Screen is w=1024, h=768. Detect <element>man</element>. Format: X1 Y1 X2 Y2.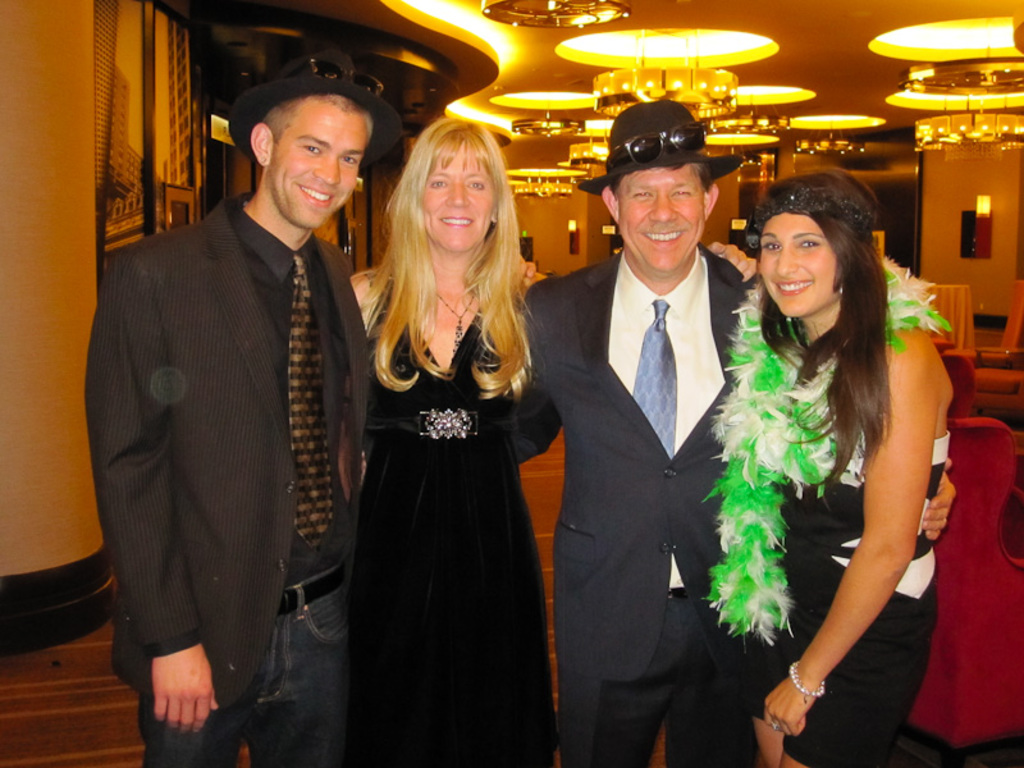
500 100 956 767.
